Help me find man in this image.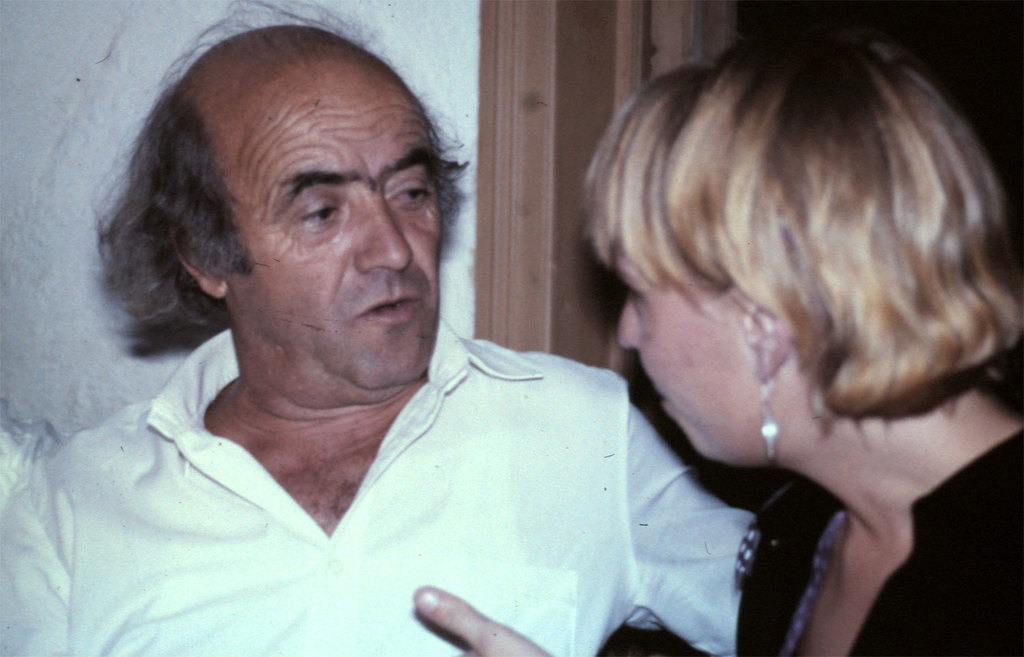
Found it: bbox=(0, 0, 751, 656).
